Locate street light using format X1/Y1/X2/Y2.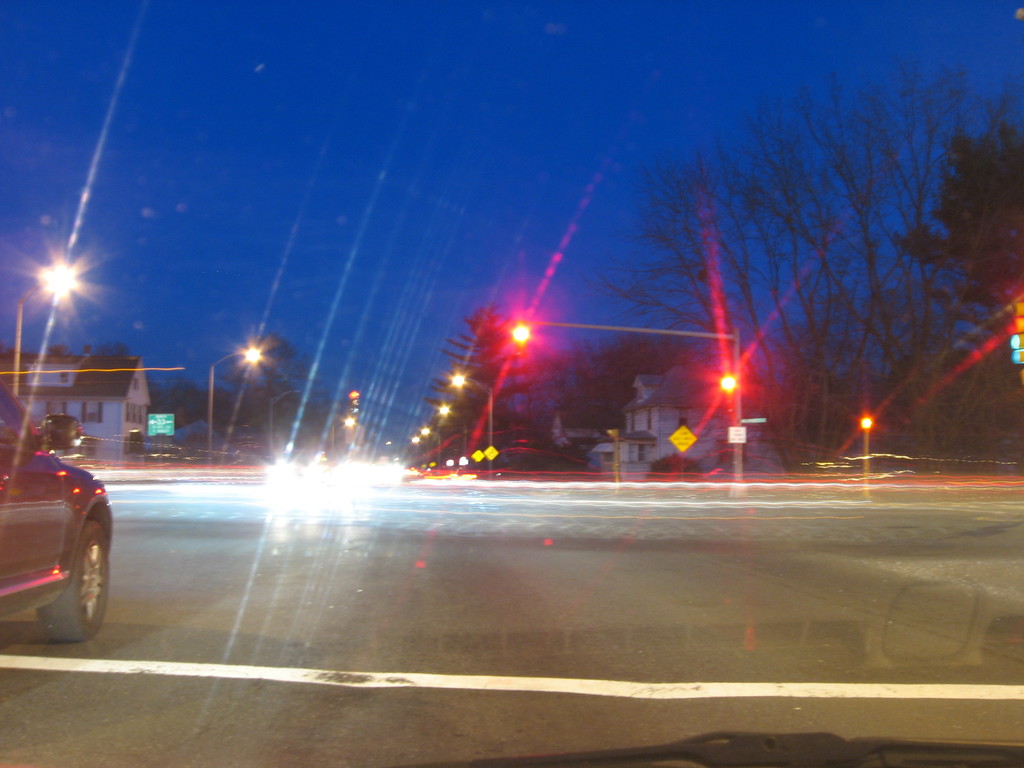
711/364/753/492.
